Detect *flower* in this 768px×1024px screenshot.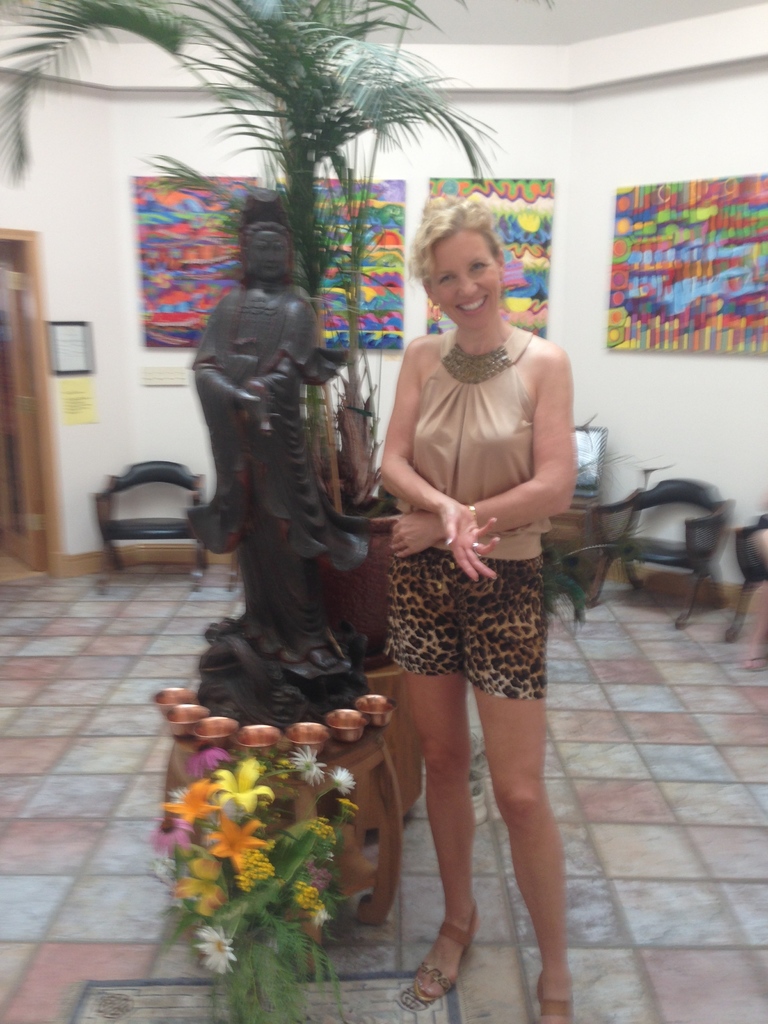
Detection: x1=172 y1=874 x2=223 y2=923.
